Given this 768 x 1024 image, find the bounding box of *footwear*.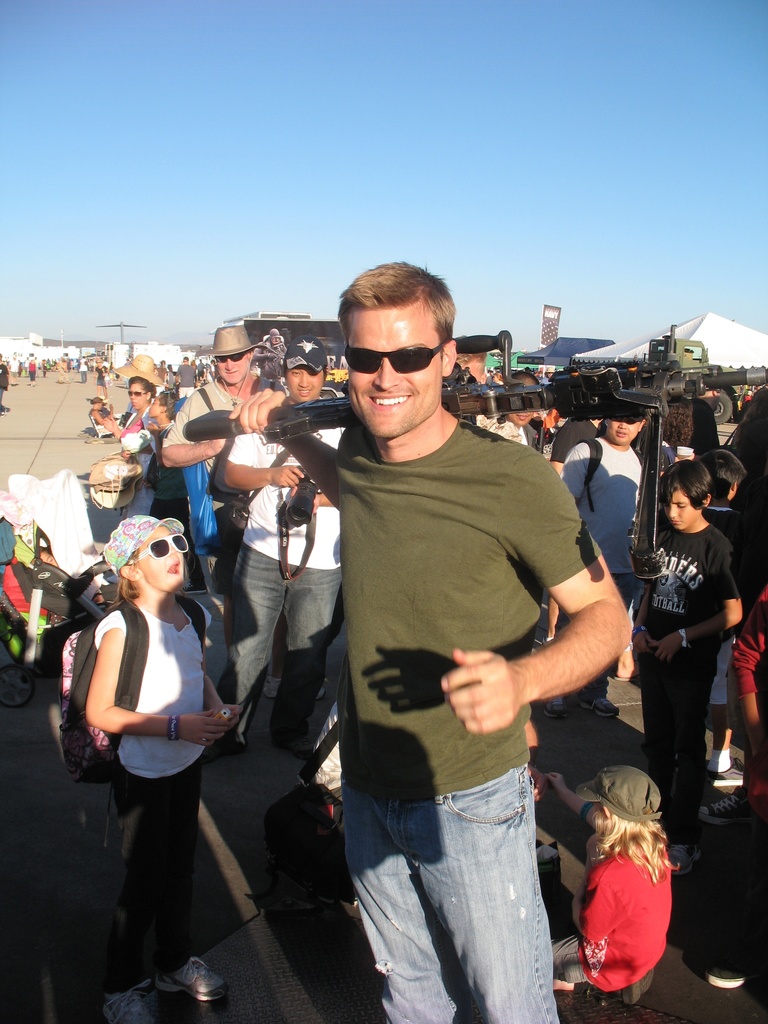
<region>612, 676, 643, 682</region>.
